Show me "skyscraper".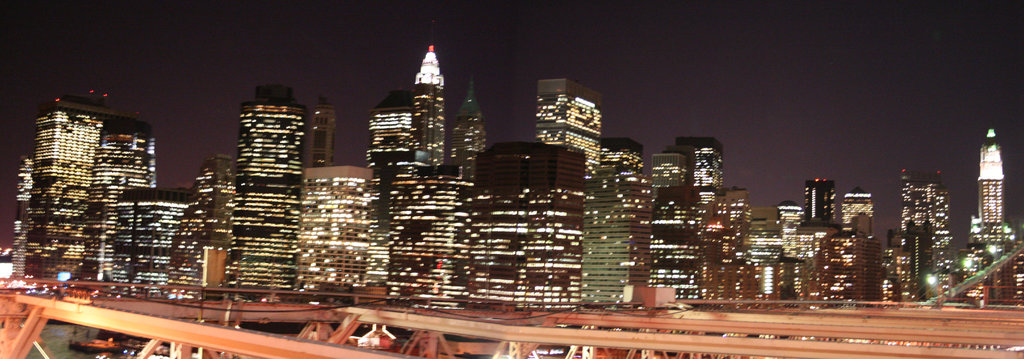
"skyscraper" is here: <bbox>221, 85, 302, 291</bbox>.
